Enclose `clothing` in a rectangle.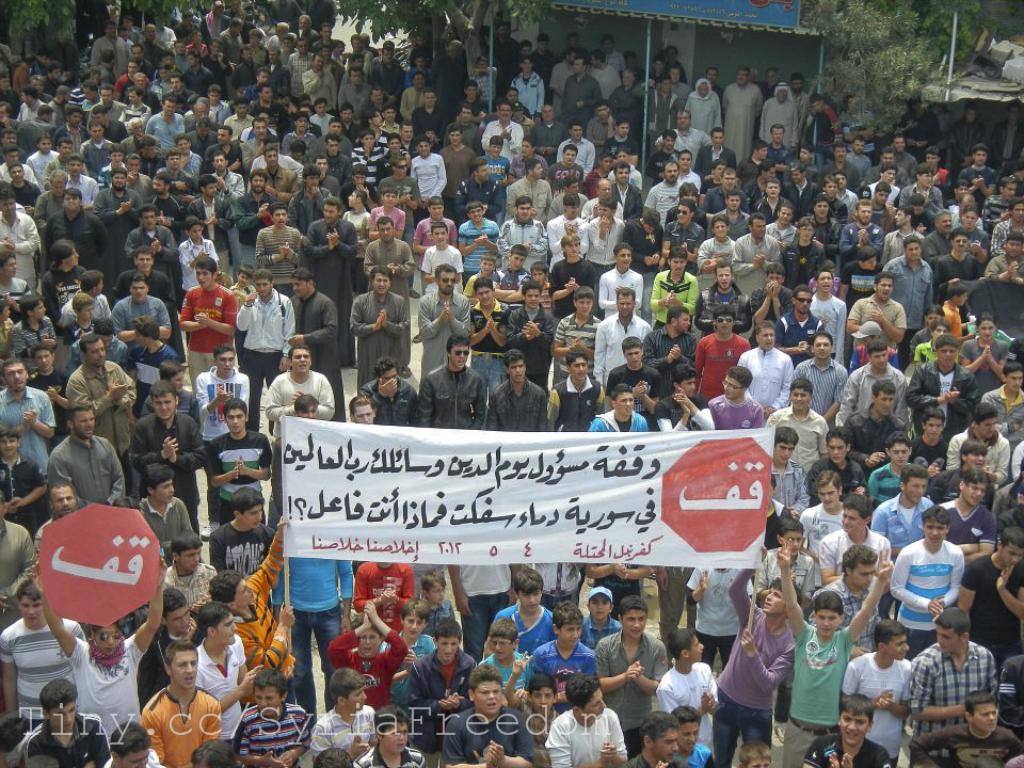
Rect(176, 90, 198, 107).
